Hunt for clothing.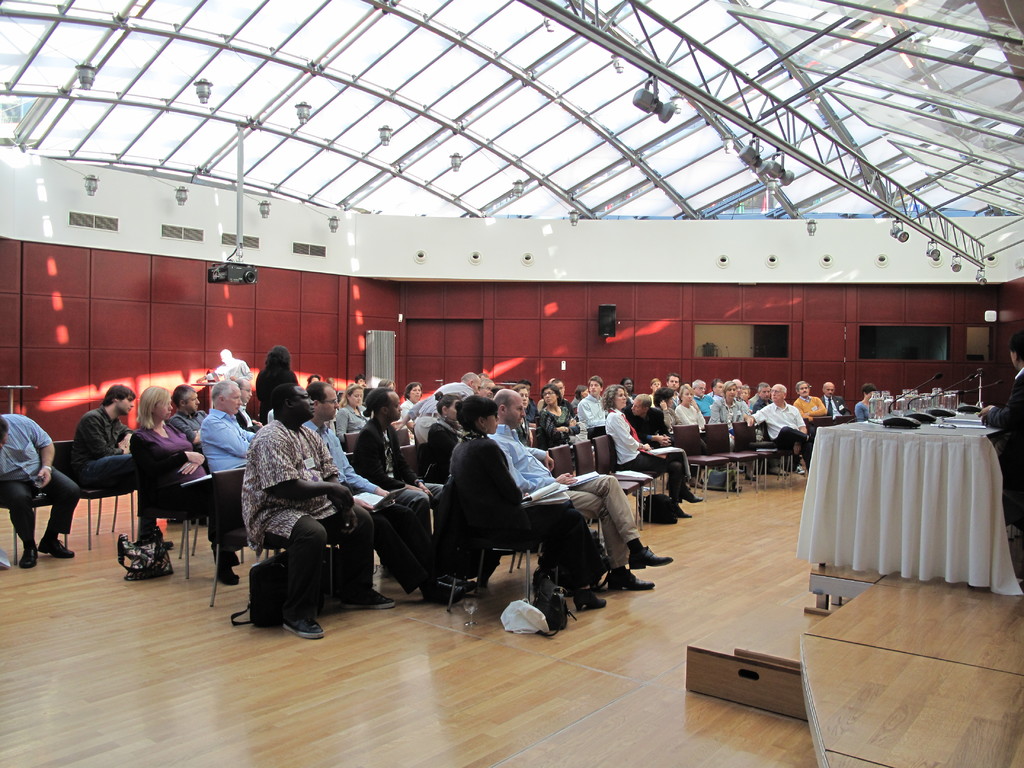
Hunted down at bbox(124, 429, 218, 519).
